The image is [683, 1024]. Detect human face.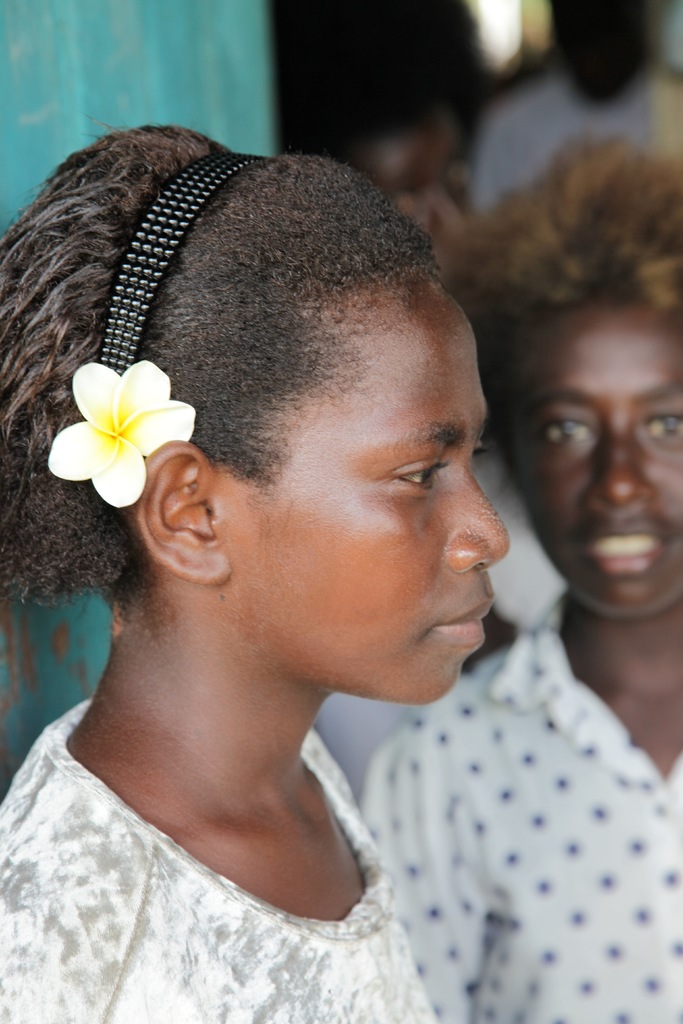
Detection: 221:278:502:703.
